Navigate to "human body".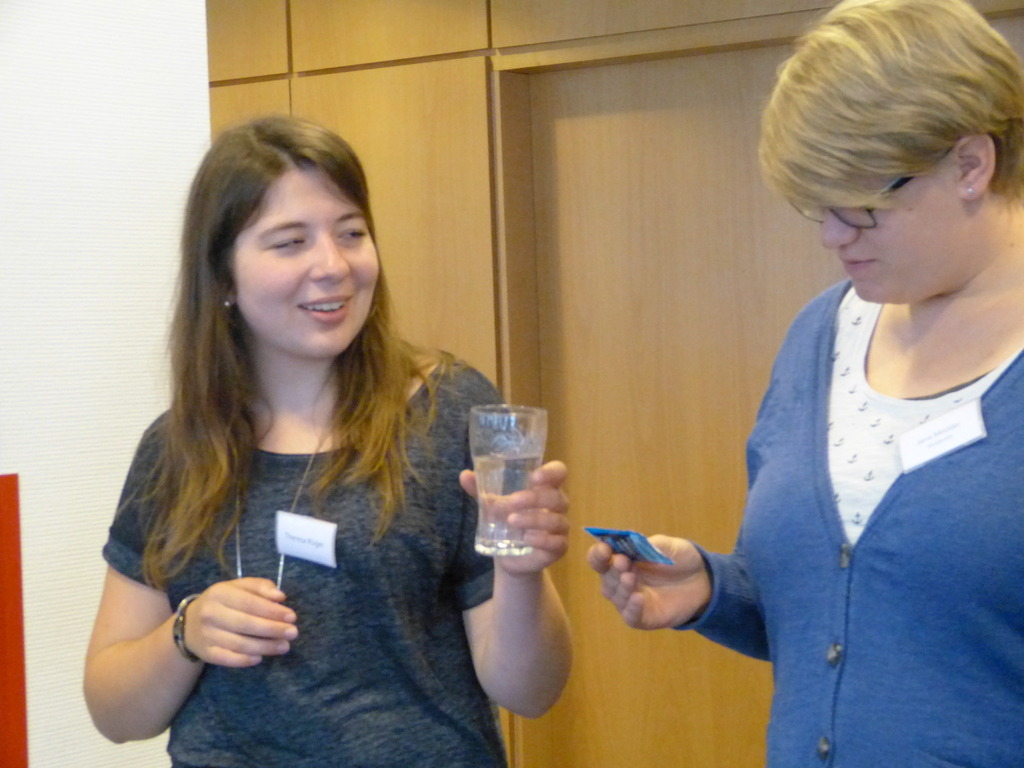
Navigation target: 99,161,491,767.
